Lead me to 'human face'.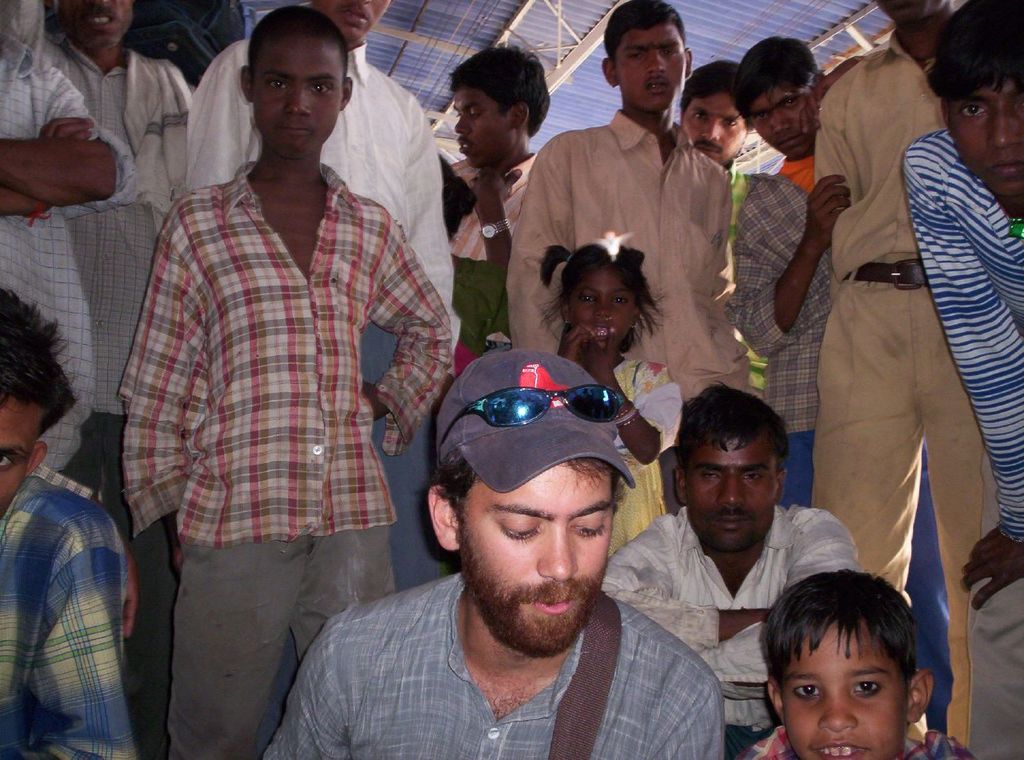
Lead to [left=254, top=39, right=344, bottom=162].
